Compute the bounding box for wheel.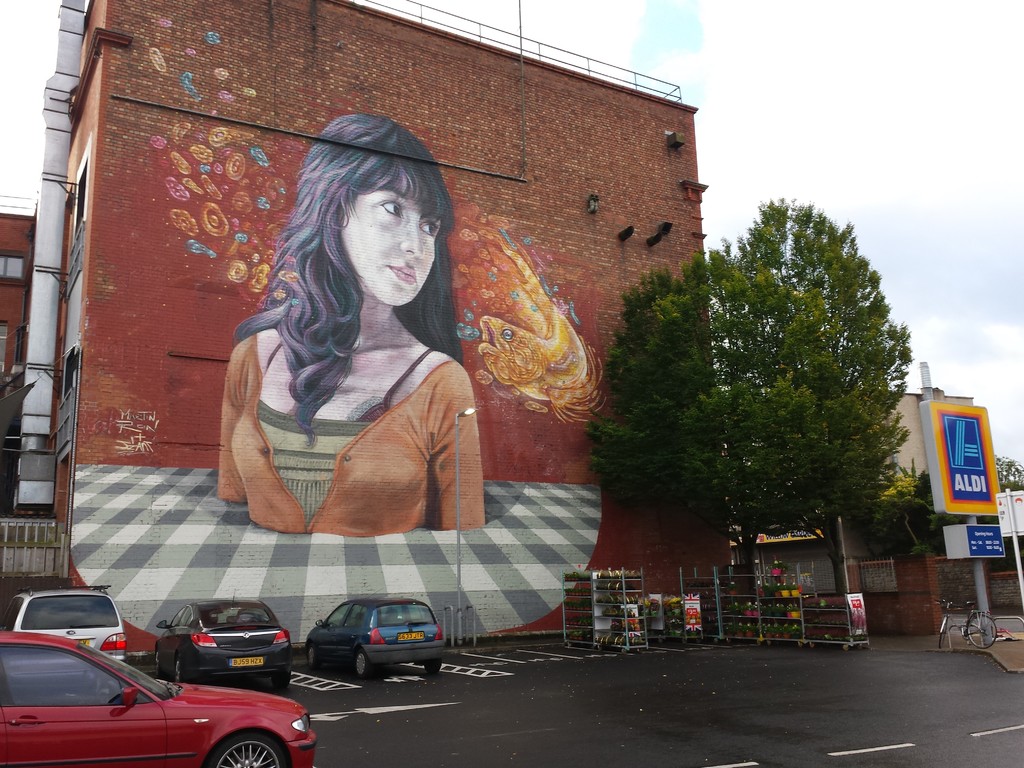
{"x1": 354, "y1": 648, "x2": 370, "y2": 676}.
